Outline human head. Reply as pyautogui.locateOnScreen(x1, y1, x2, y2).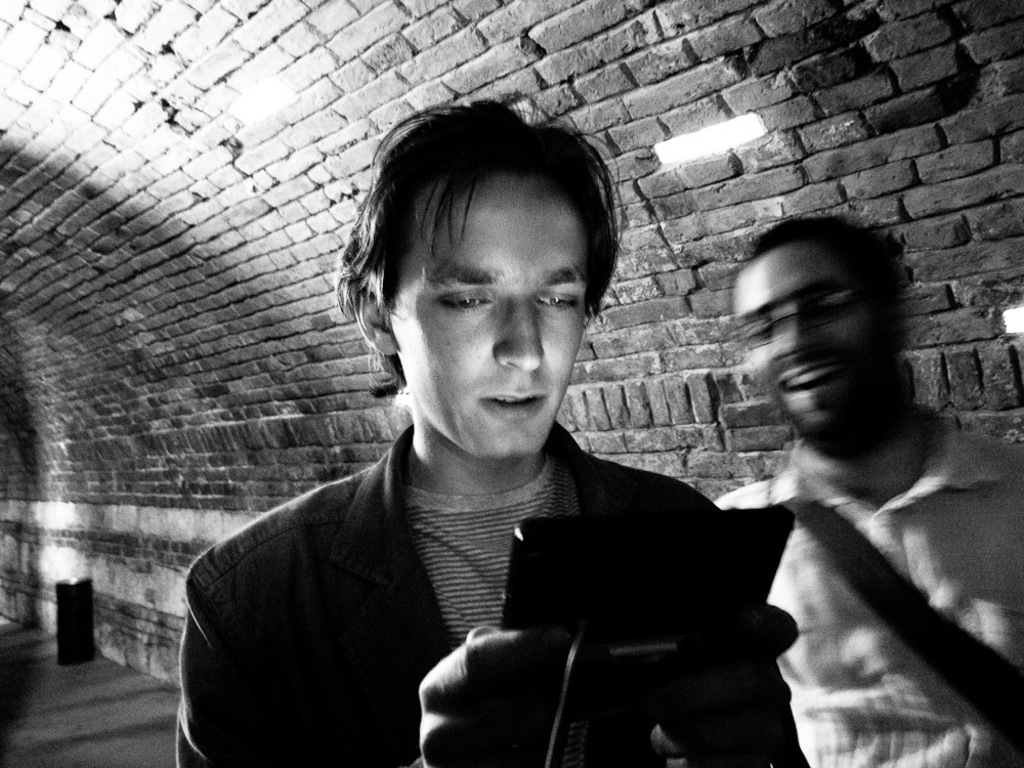
pyautogui.locateOnScreen(341, 98, 624, 476).
